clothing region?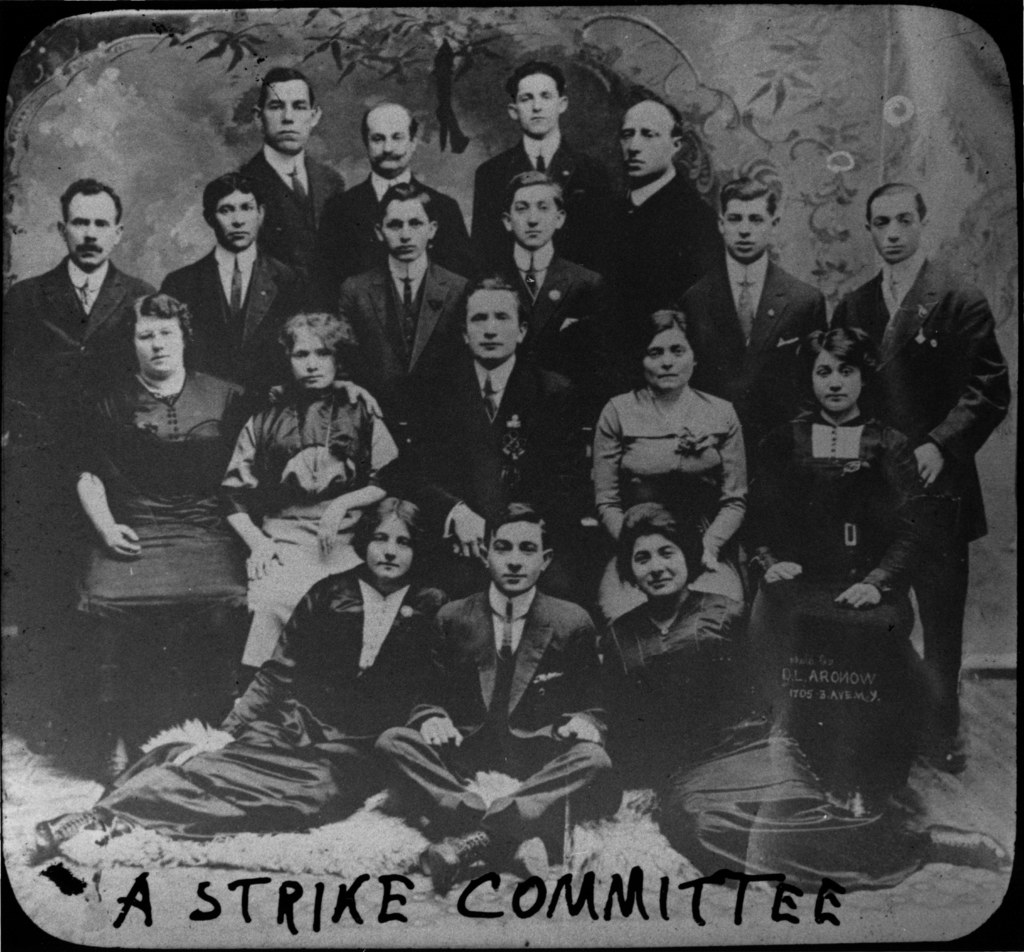
x1=496, y1=239, x2=605, y2=387
